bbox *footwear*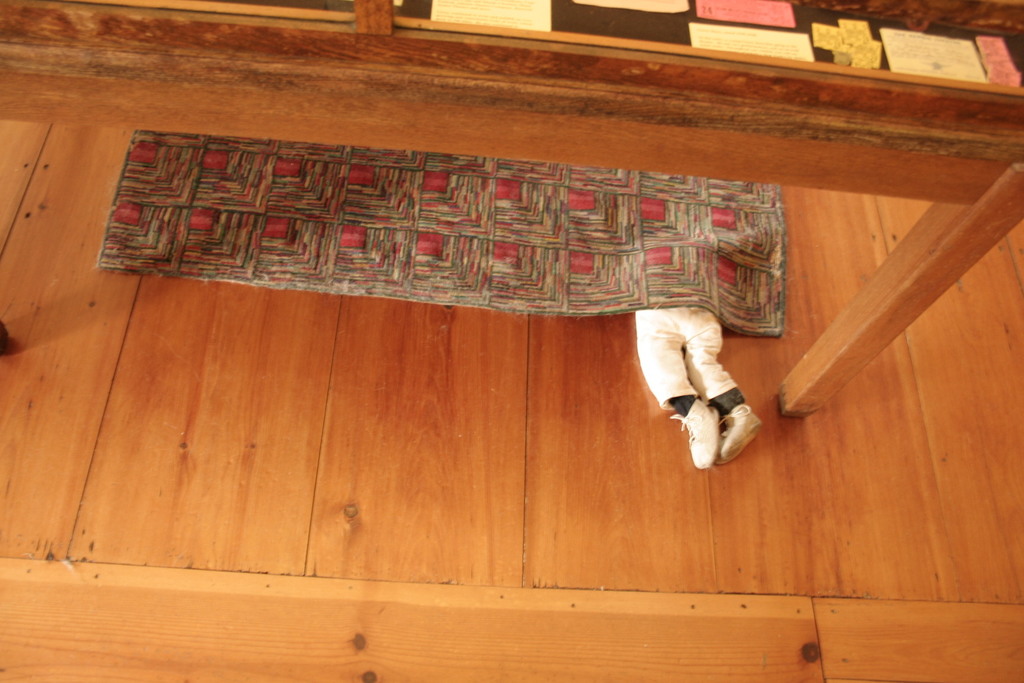
[715,401,760,466]
